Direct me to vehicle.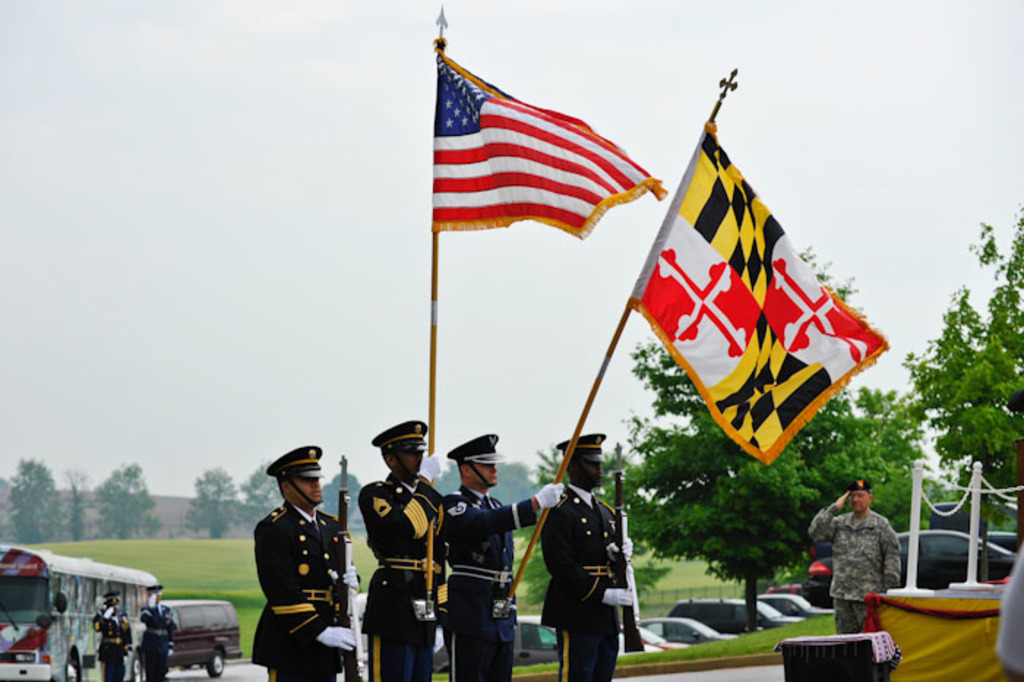
Direction: box=[772, 582, 841, 612].
